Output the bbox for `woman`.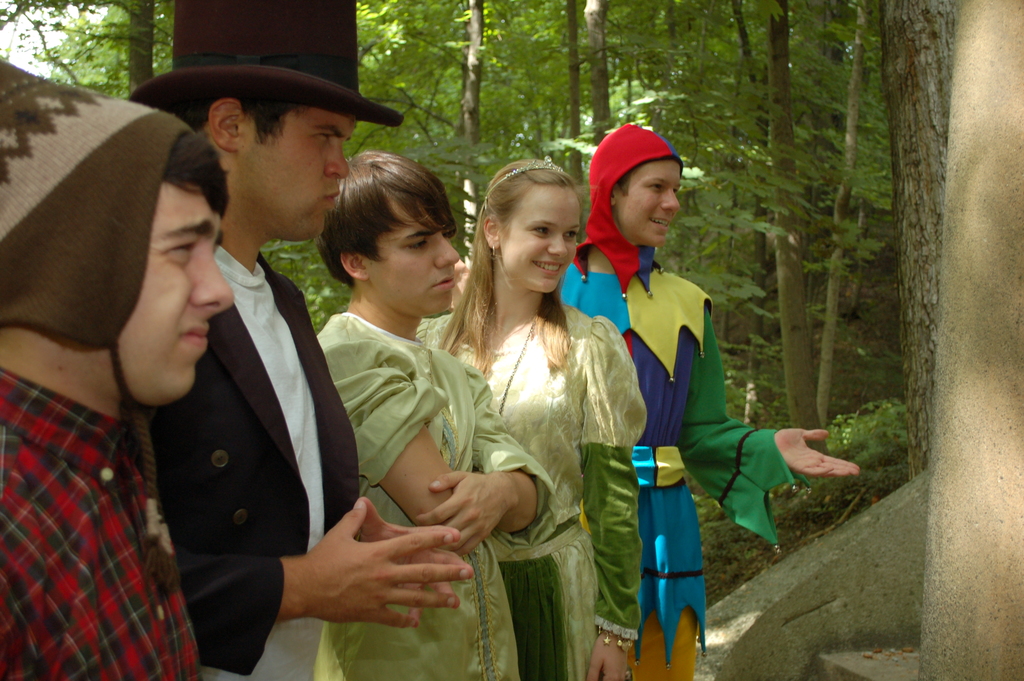
bbox=[431, 168, 642, 665].
